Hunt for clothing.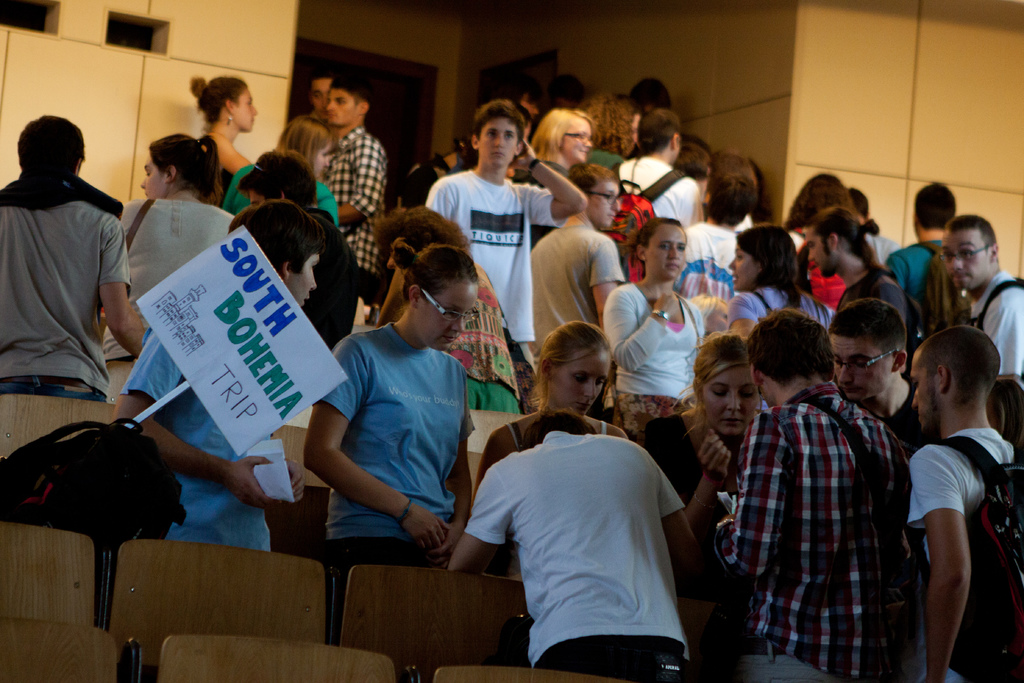
Hunted down at box(225, 163, 340, 224).
